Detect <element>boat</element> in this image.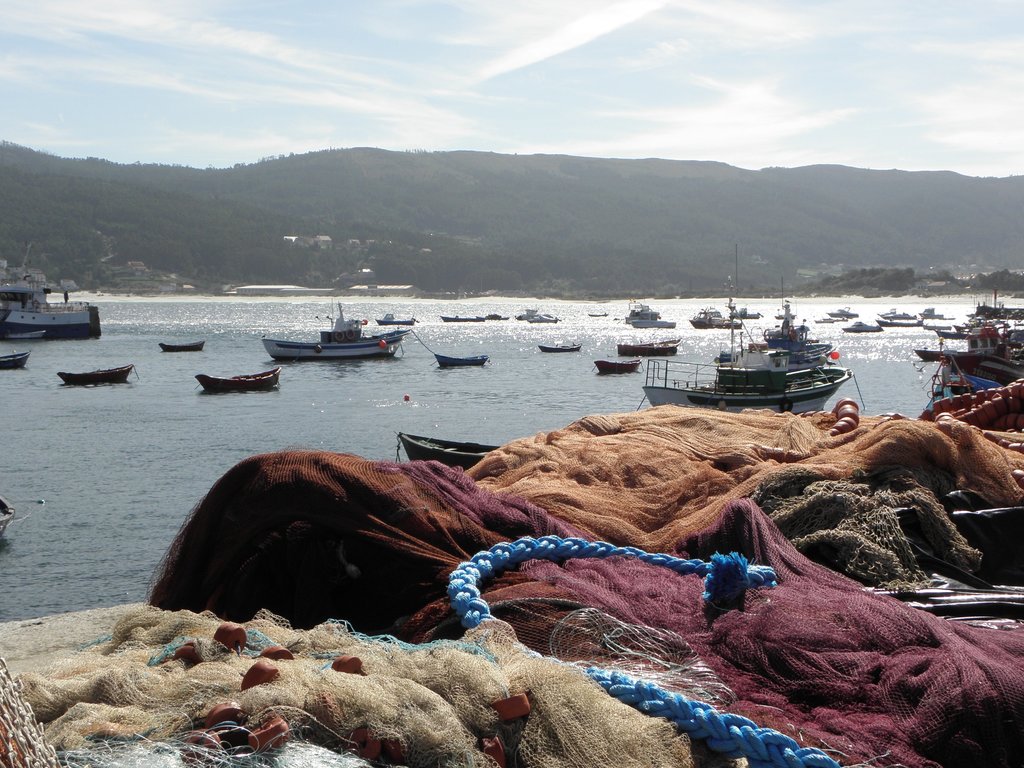
Detection: x1=259 y1=299 x2=418 y2=362.
